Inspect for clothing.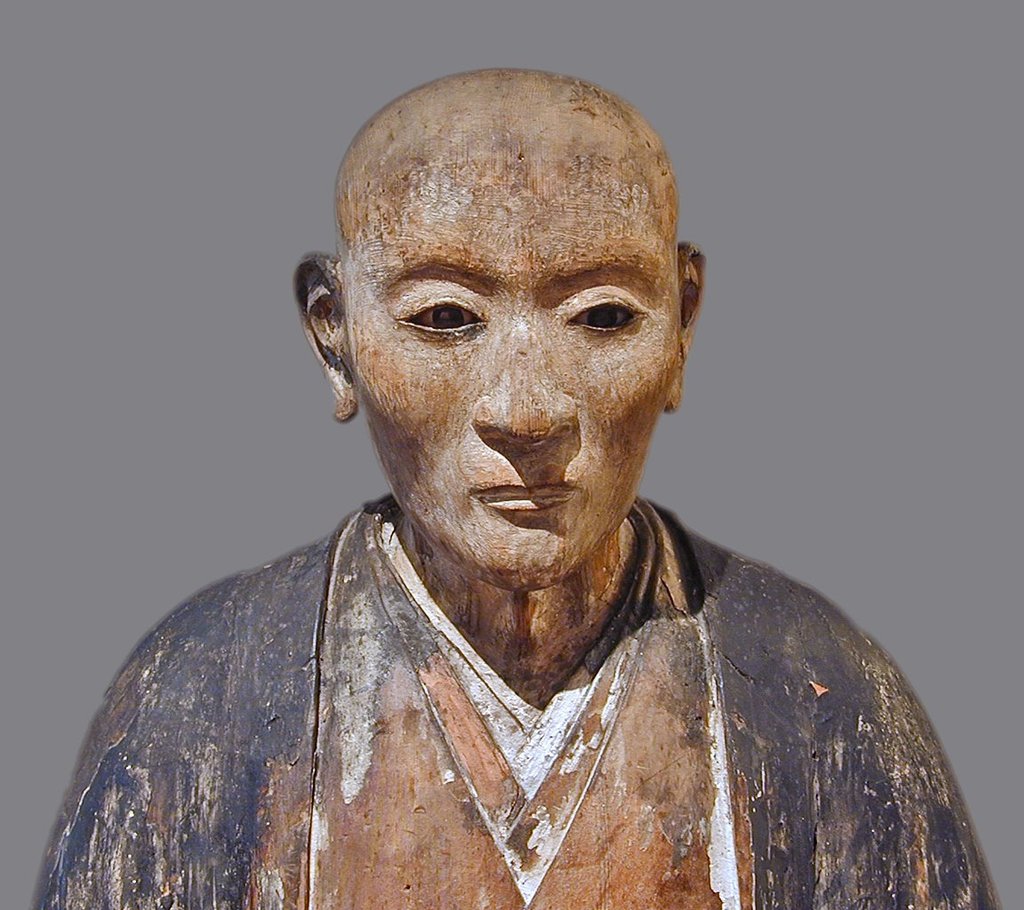
Inspection: x1=28 y1=478 x2=1002 y2=893.
